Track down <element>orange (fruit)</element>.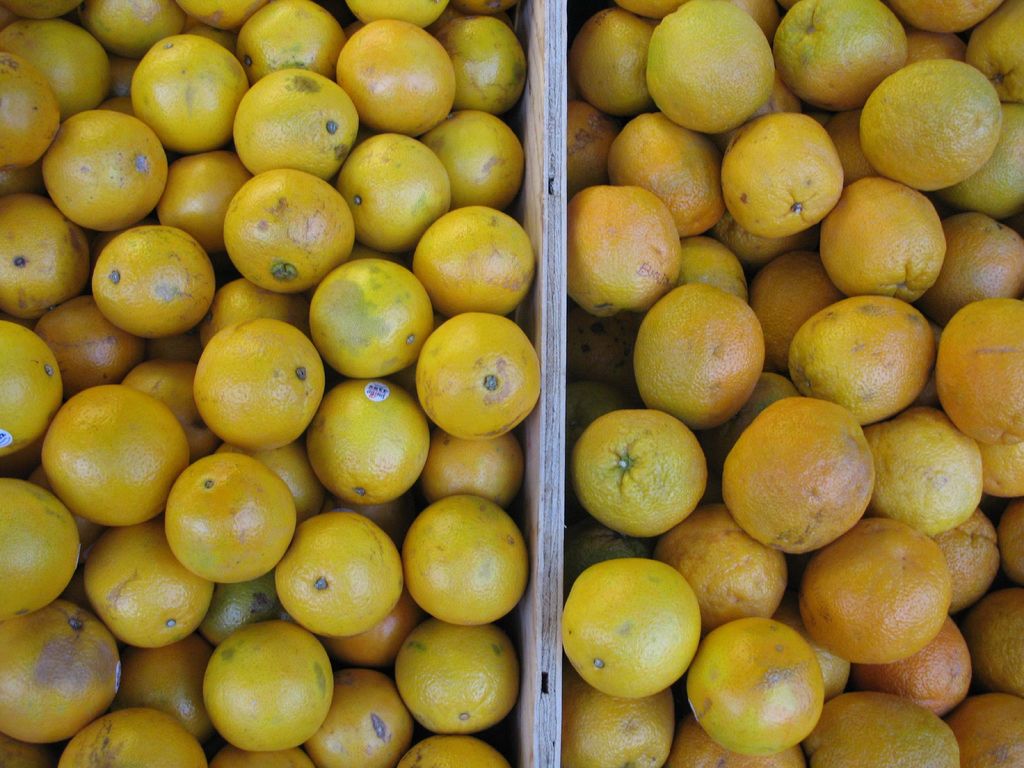
Tracked to 45/109/180/227.
